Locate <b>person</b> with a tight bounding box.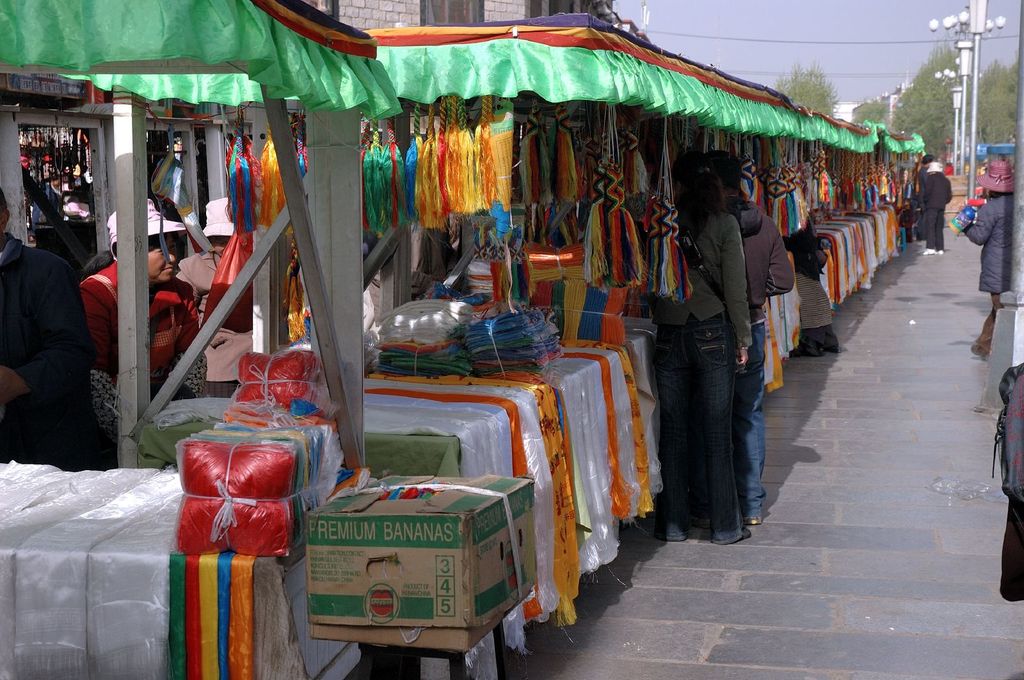
detection(701, 152, 796, 530).
